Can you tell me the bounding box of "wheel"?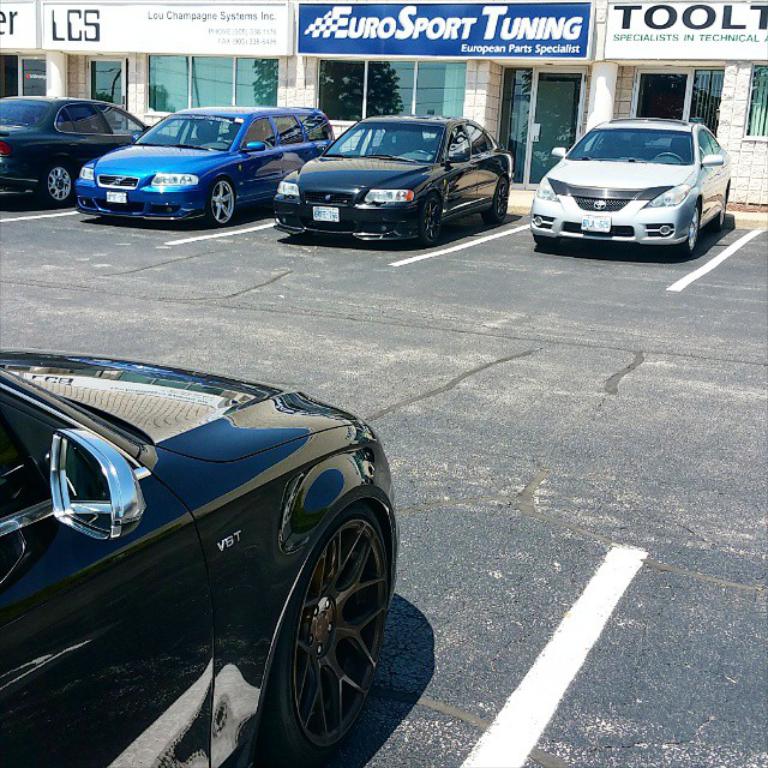
BBox(670, 198, 701, 254).
